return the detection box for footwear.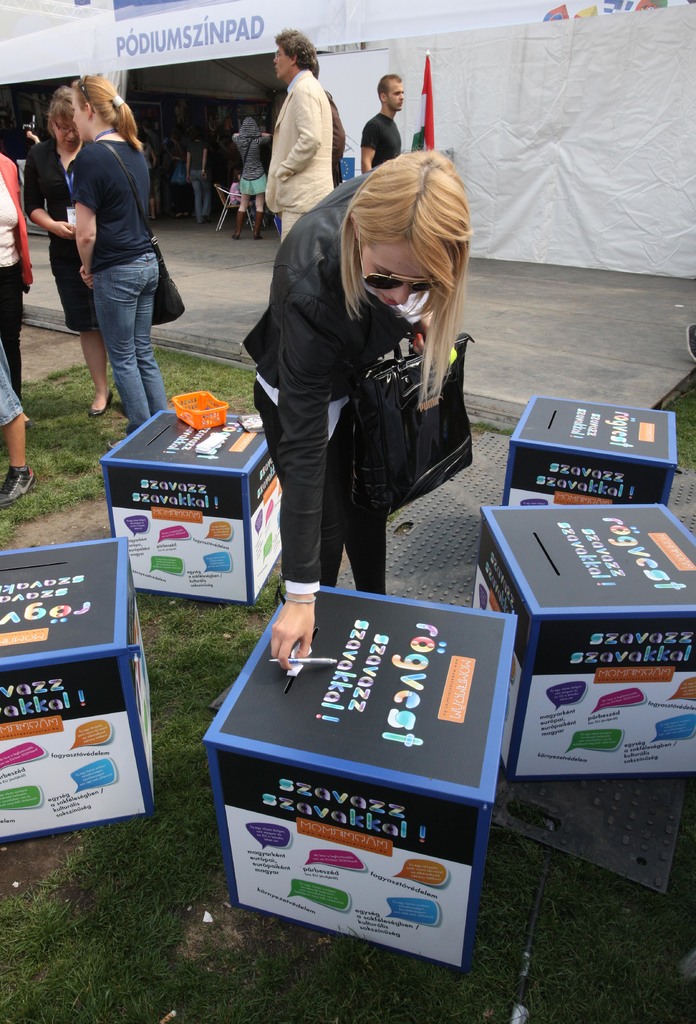
[x1=0, y1=468, x2=35, y2=512].
